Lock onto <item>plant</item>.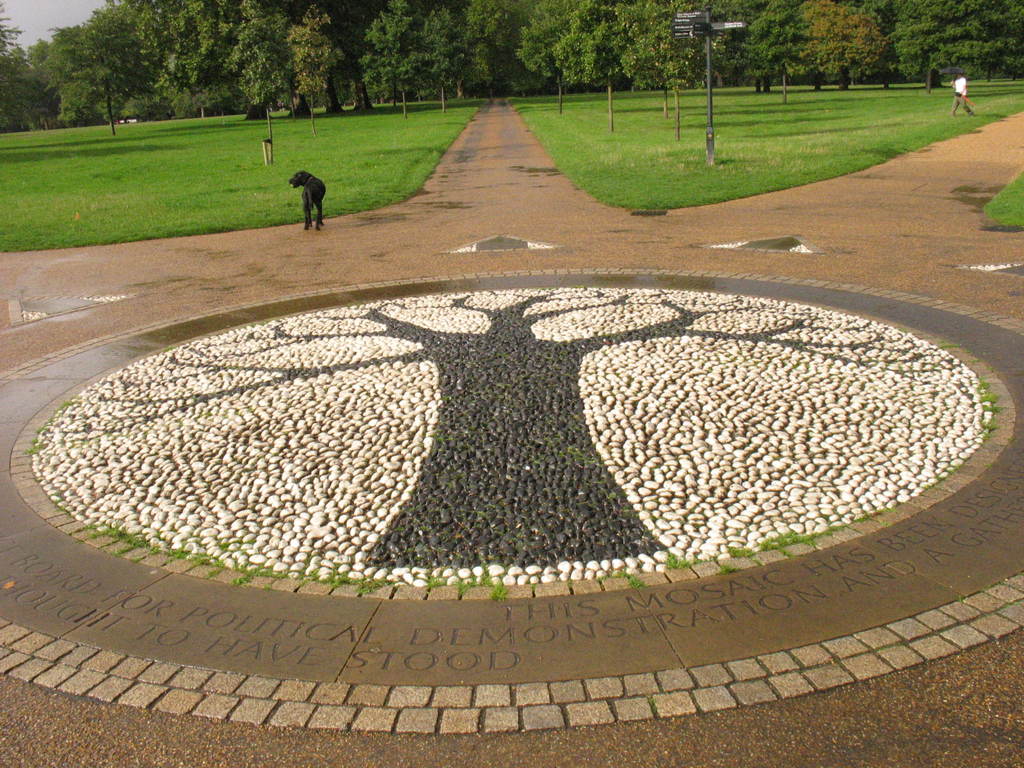
Locked: region(451, 575, 488, 597).
